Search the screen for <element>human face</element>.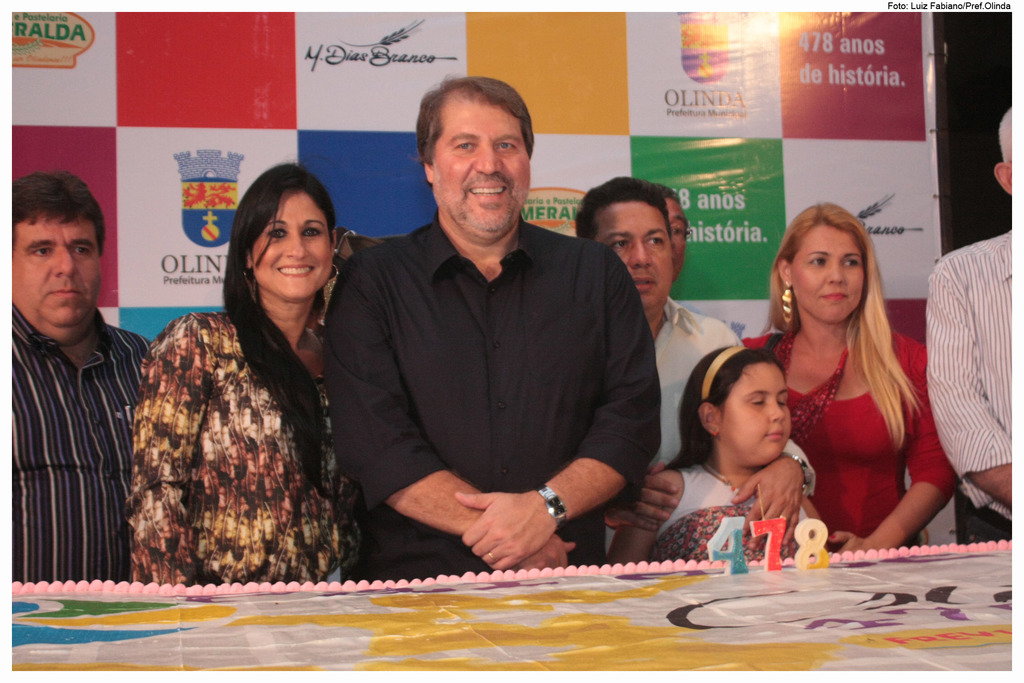
Found at region(435, 94, 532, 231).
